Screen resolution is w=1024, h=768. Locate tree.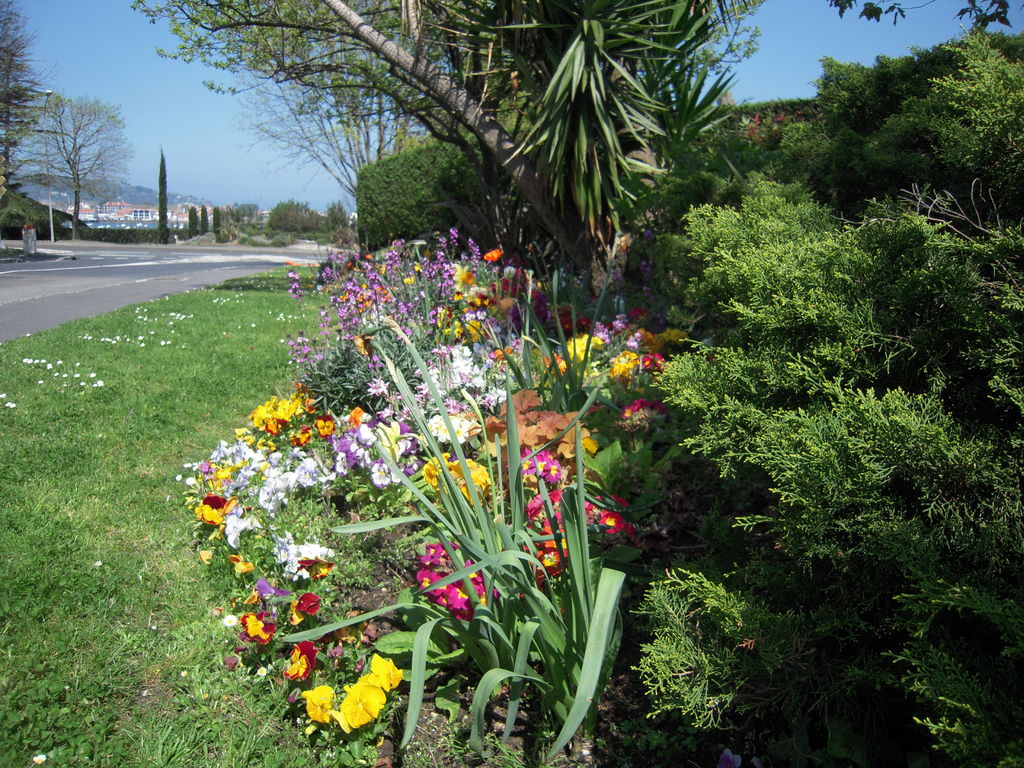
186/200/202/237.
